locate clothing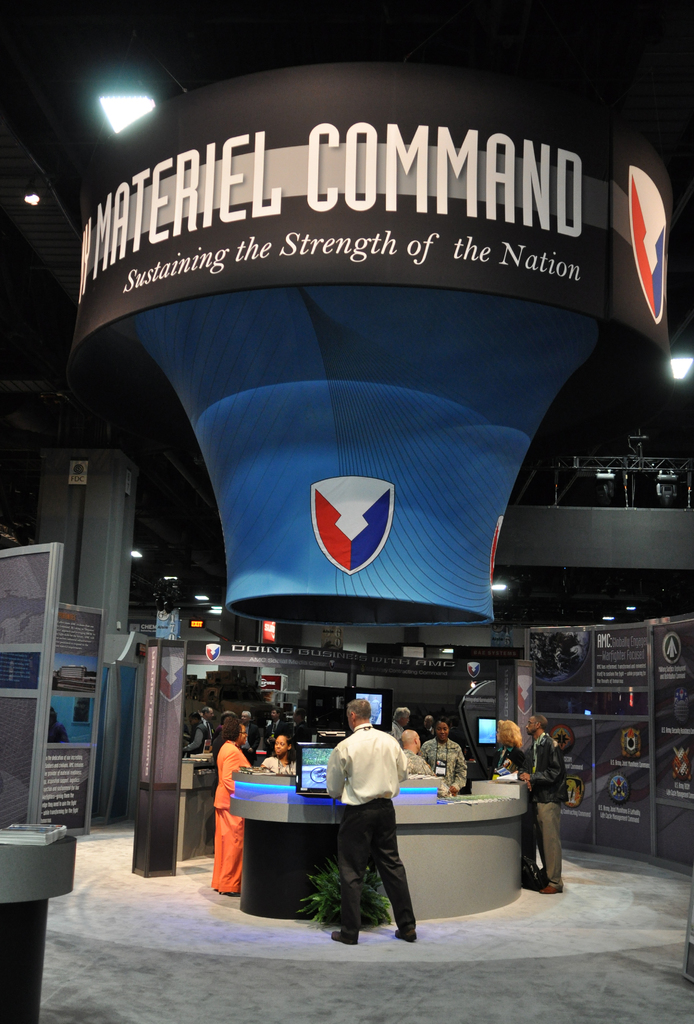
select_region(422, 737, 464, 789)
